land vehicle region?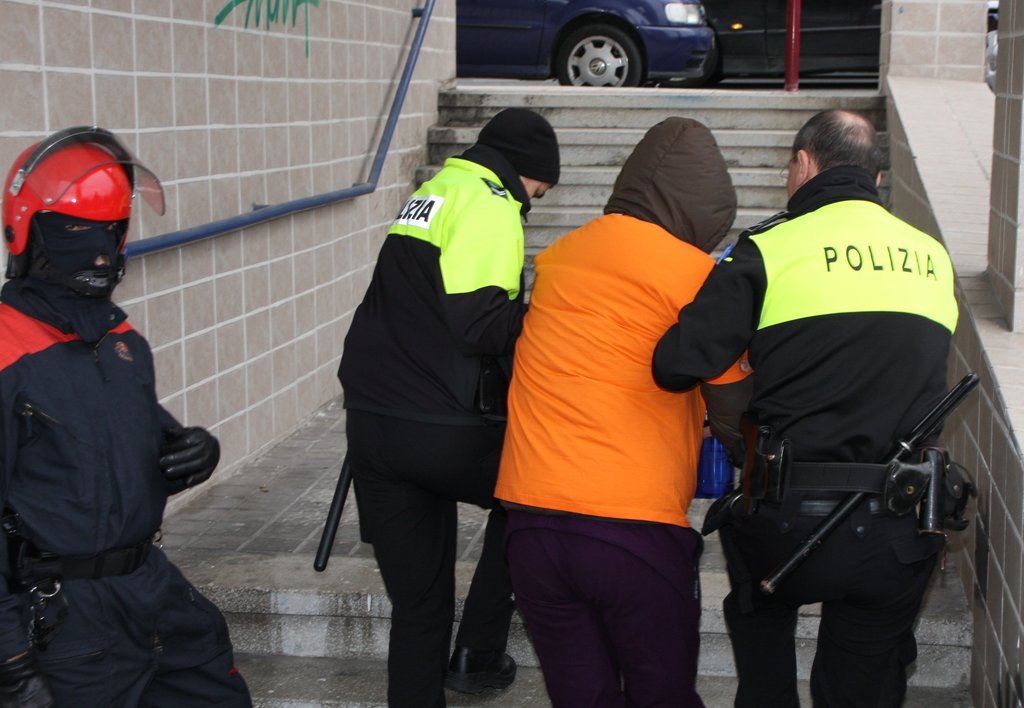
locate(447, 0, 714, 86)
